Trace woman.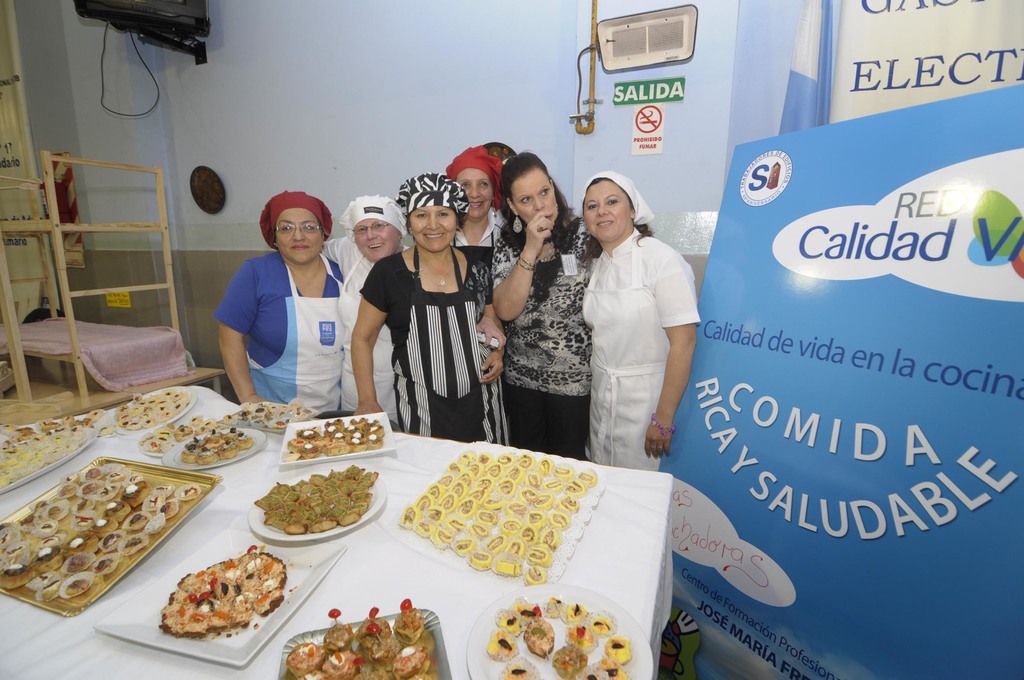
Traced to box(488, 152, 593, 455).
